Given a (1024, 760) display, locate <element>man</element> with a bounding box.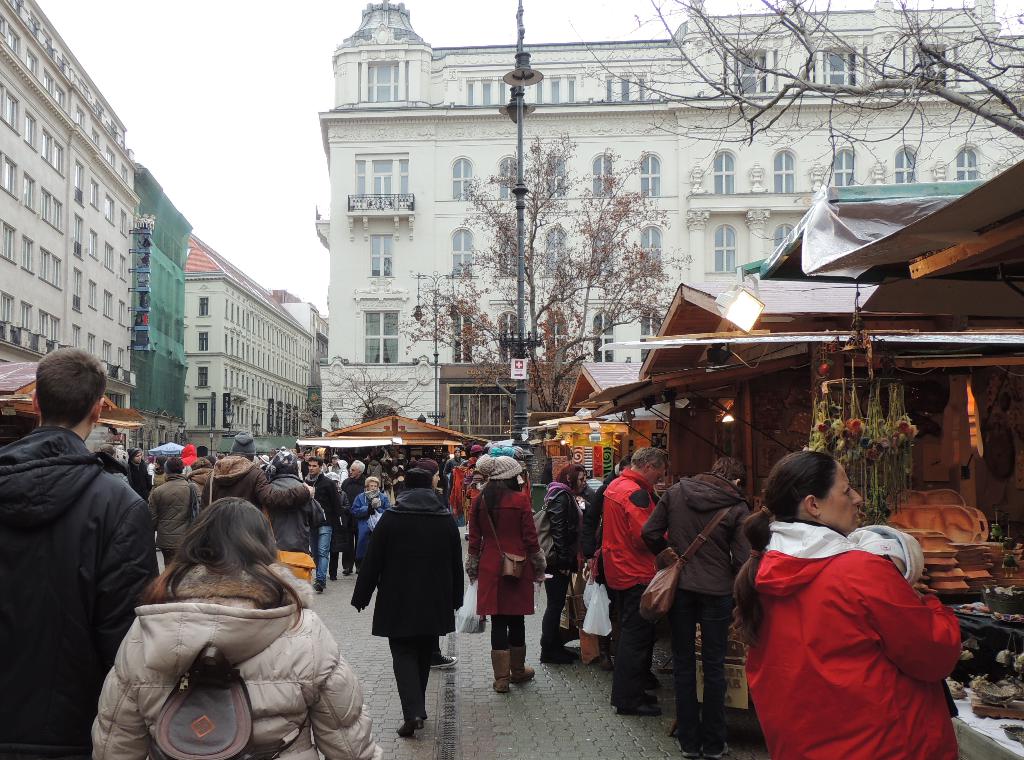
Located: [left=0, top=346, right=163, bottom=759].
